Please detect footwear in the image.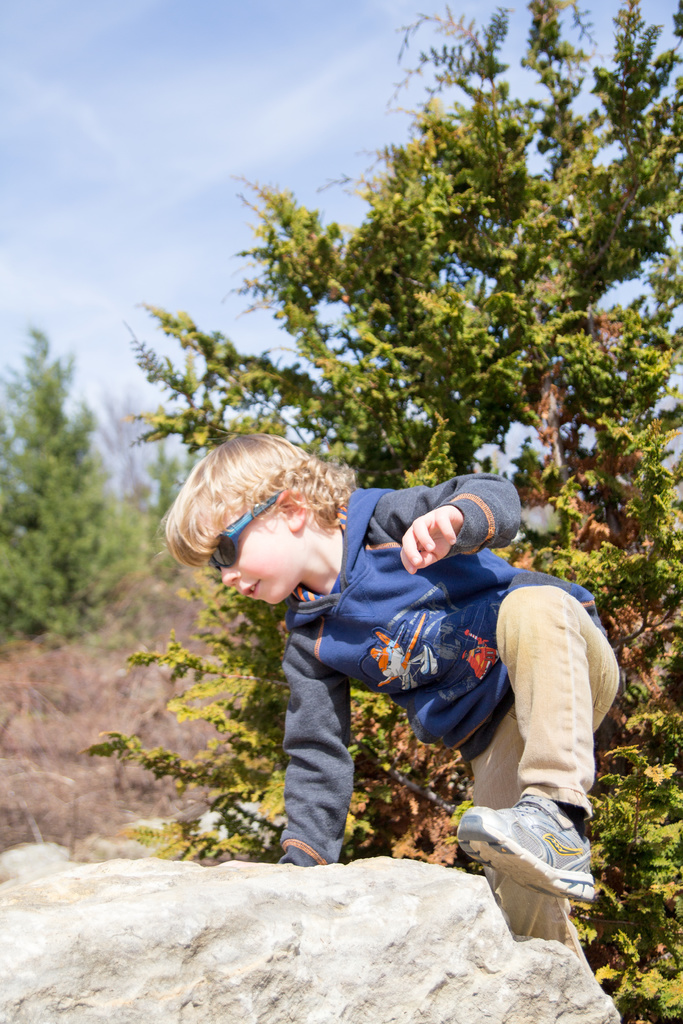
BBox(458, 803, 596, 924).
